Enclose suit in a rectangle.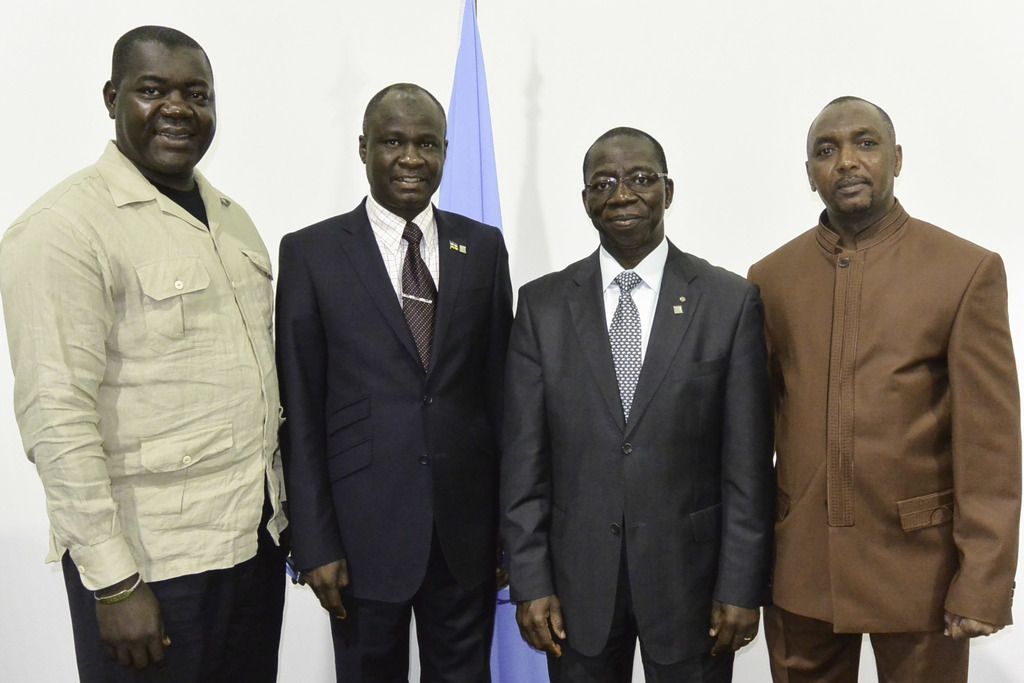
(x1=278, y1=195, x2=515, y2=682).
